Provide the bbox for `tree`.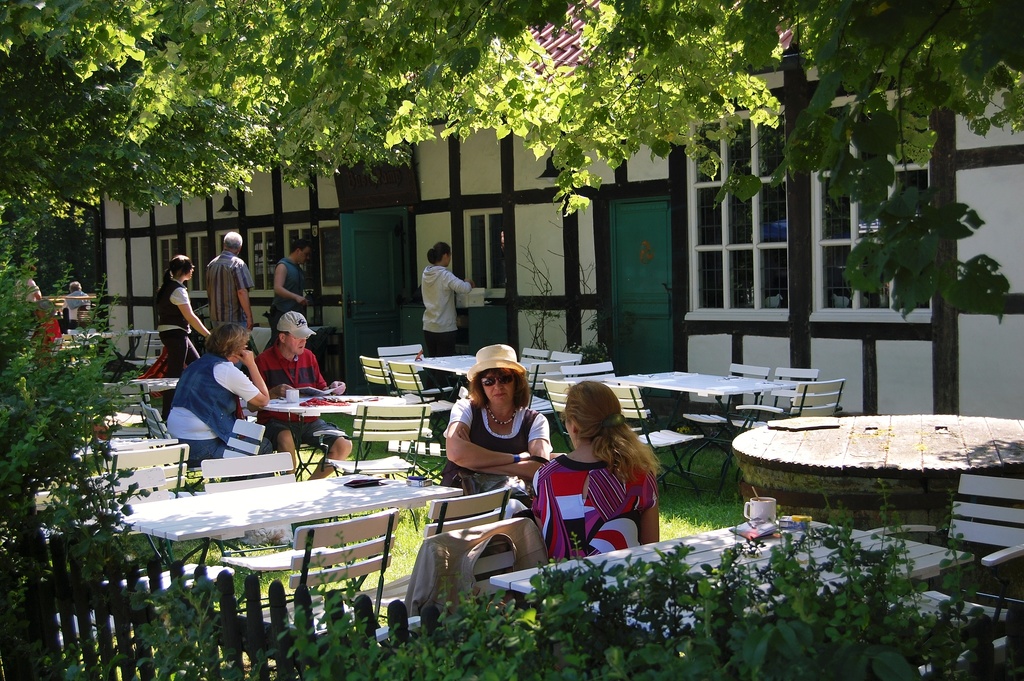
{"x1": 0, "y1": 0, "x2": 795, "y2": 285}.
